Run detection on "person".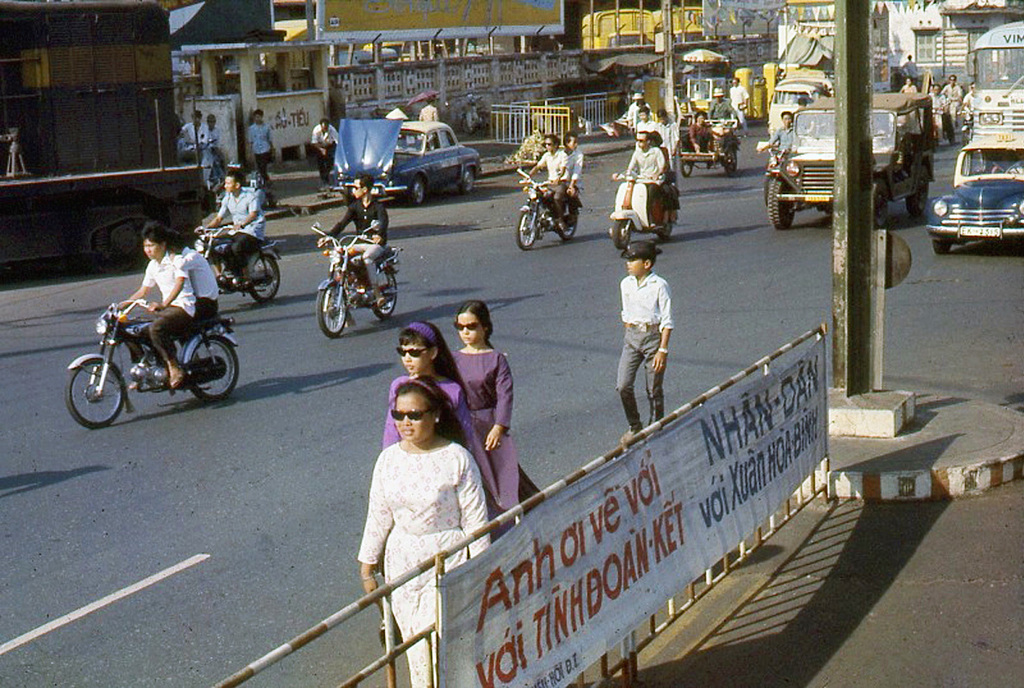
Result: {"x1": 560, "y1": 126, "x2": 580, "y2": 217}.
